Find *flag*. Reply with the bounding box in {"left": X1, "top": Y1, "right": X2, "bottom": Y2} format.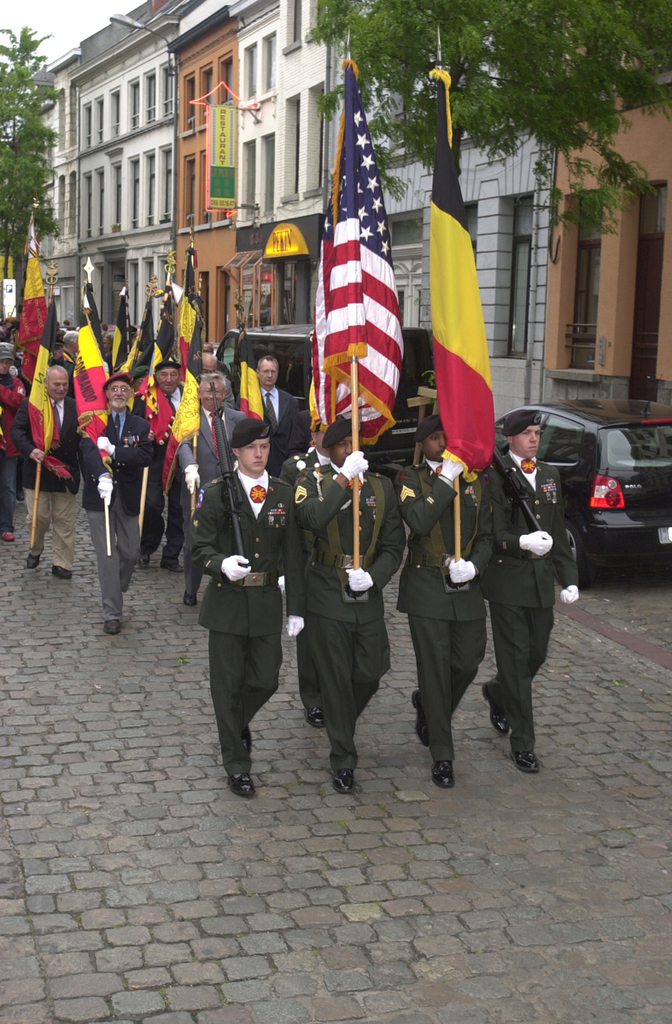
{"left": 115, "top": 290, "right": 128, "bottom": 381}.
